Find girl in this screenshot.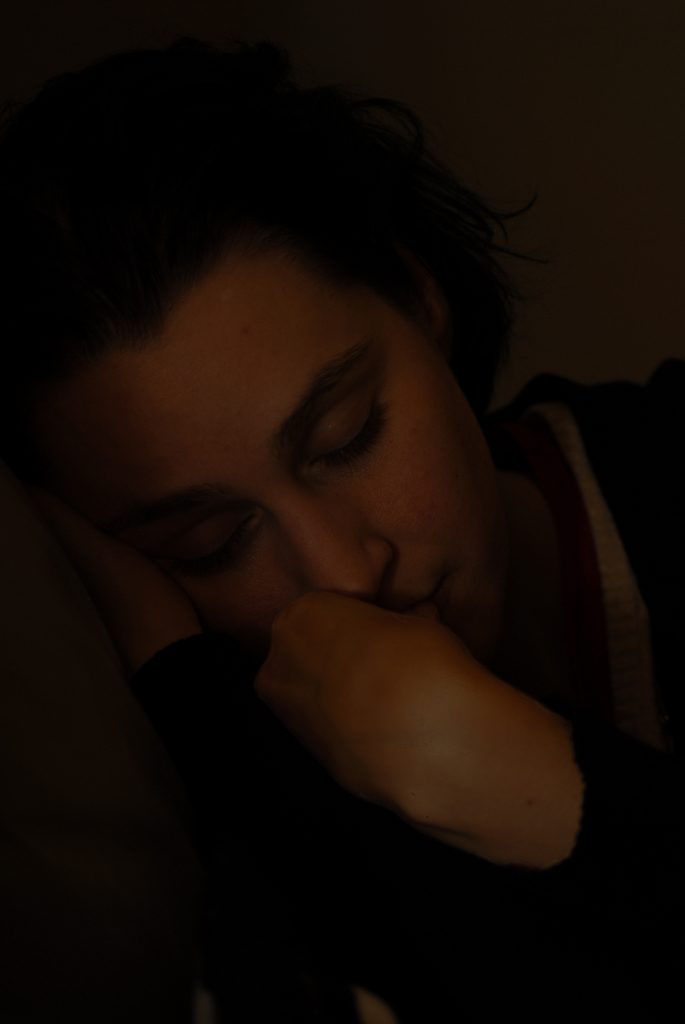
The bounding box for girl is box(0, 71, 684, 1021).
